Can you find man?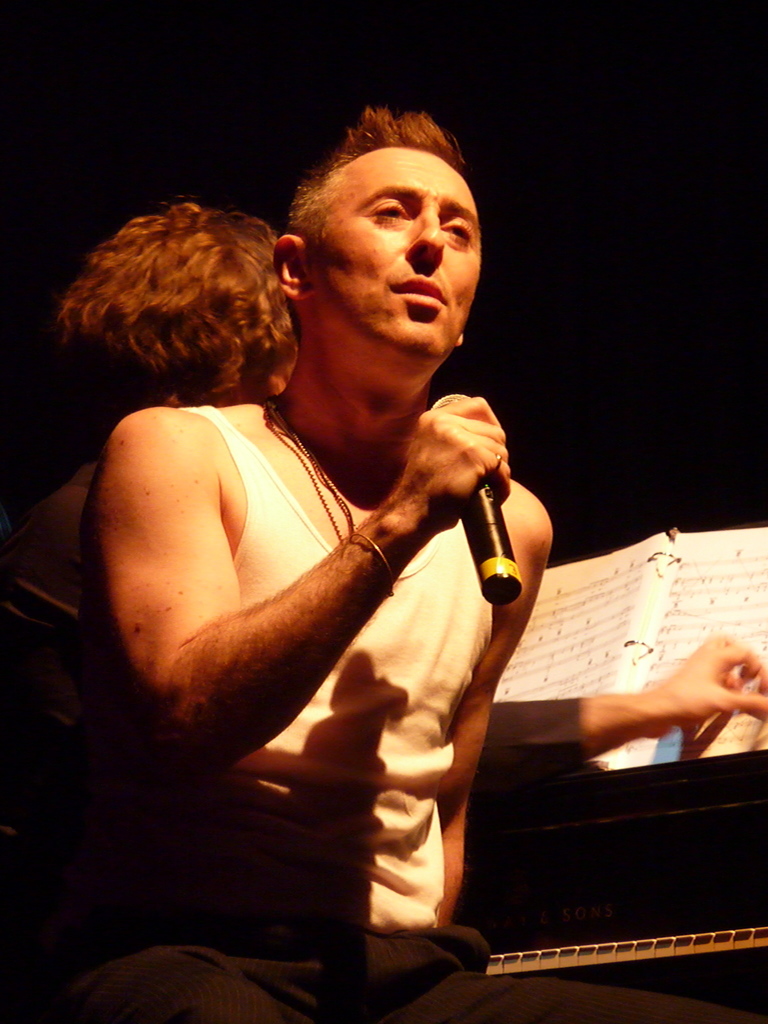
Yes, bounding box: <box>0,205,763,927</box>.
